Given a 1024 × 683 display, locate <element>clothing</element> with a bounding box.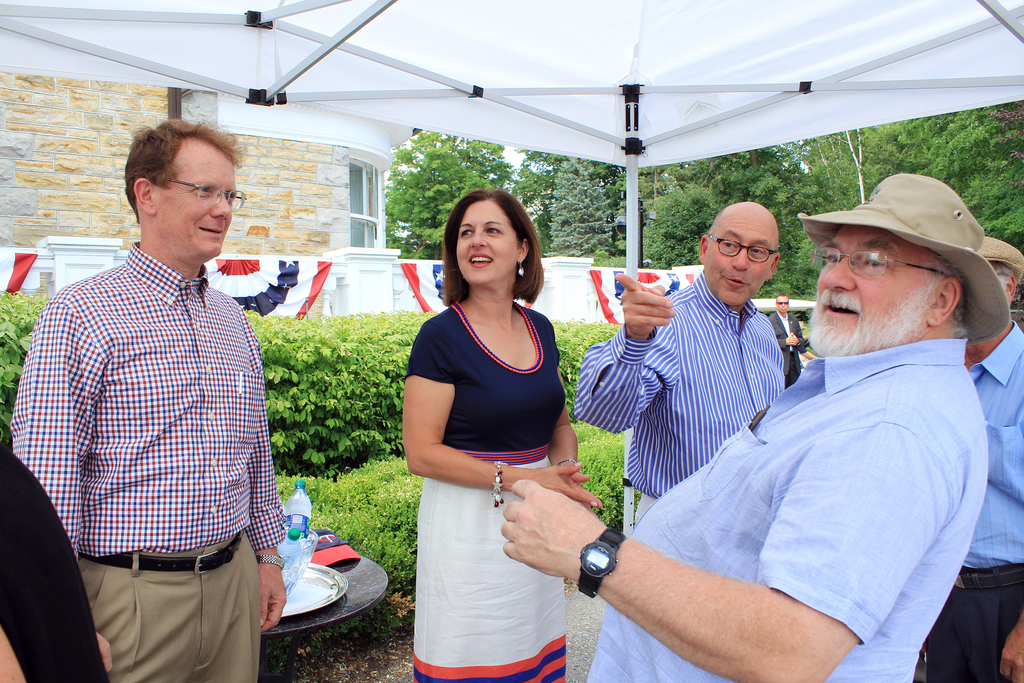
Located: 769, 306, 805, 388.
